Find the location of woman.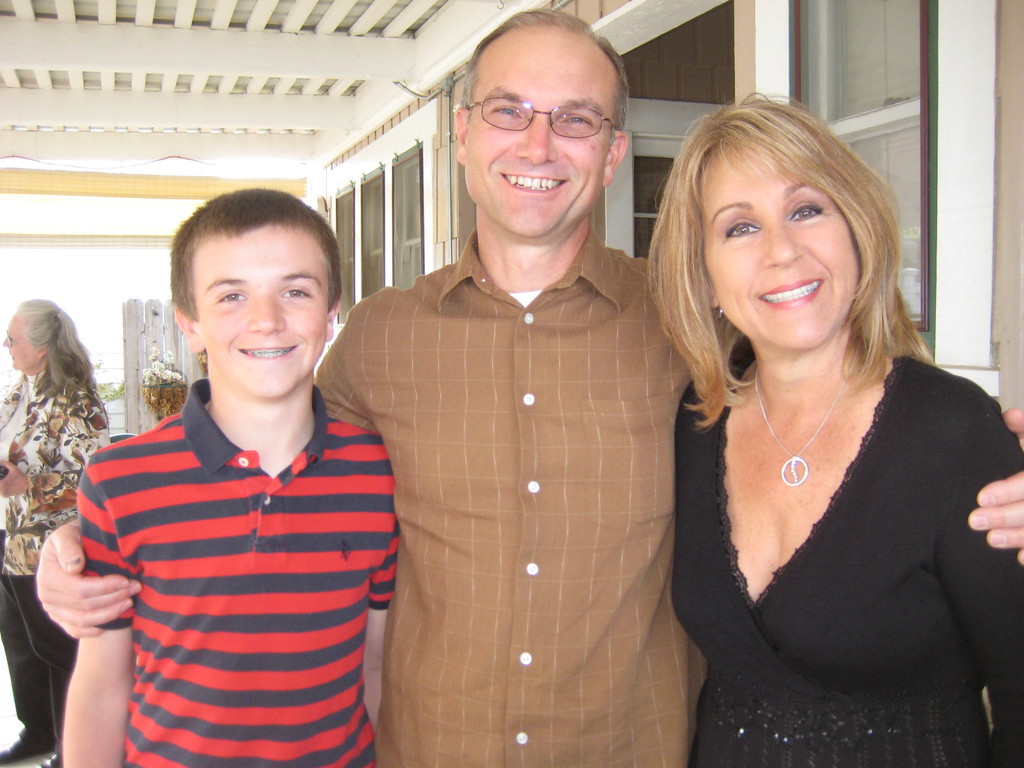
Location: Rect(0, 294, 112, 767).
